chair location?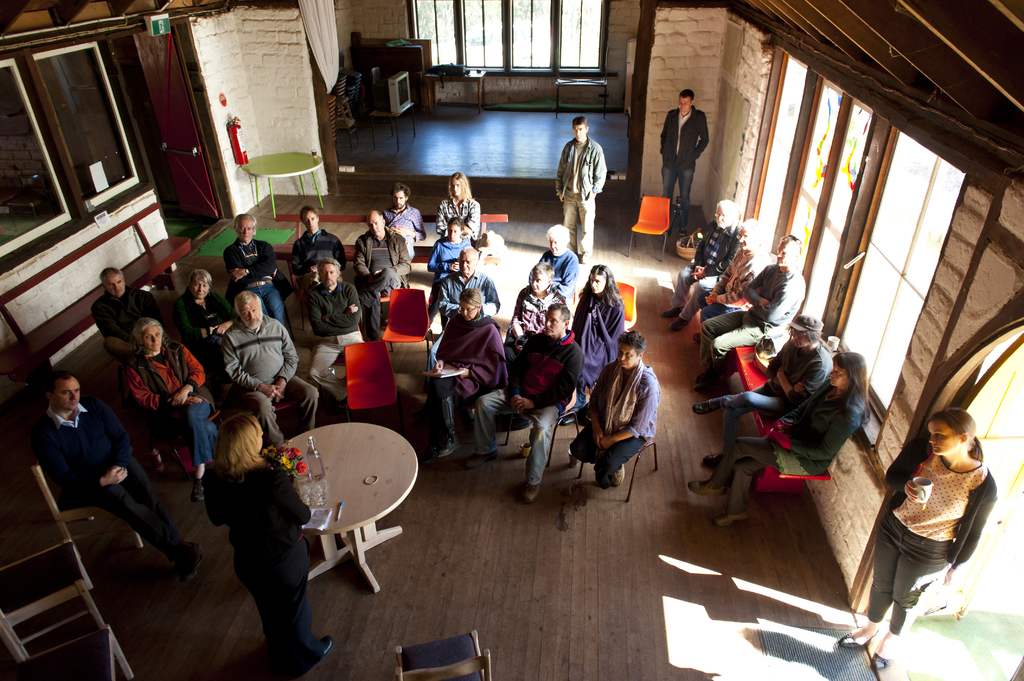
<box>579,424,660,504</box>
